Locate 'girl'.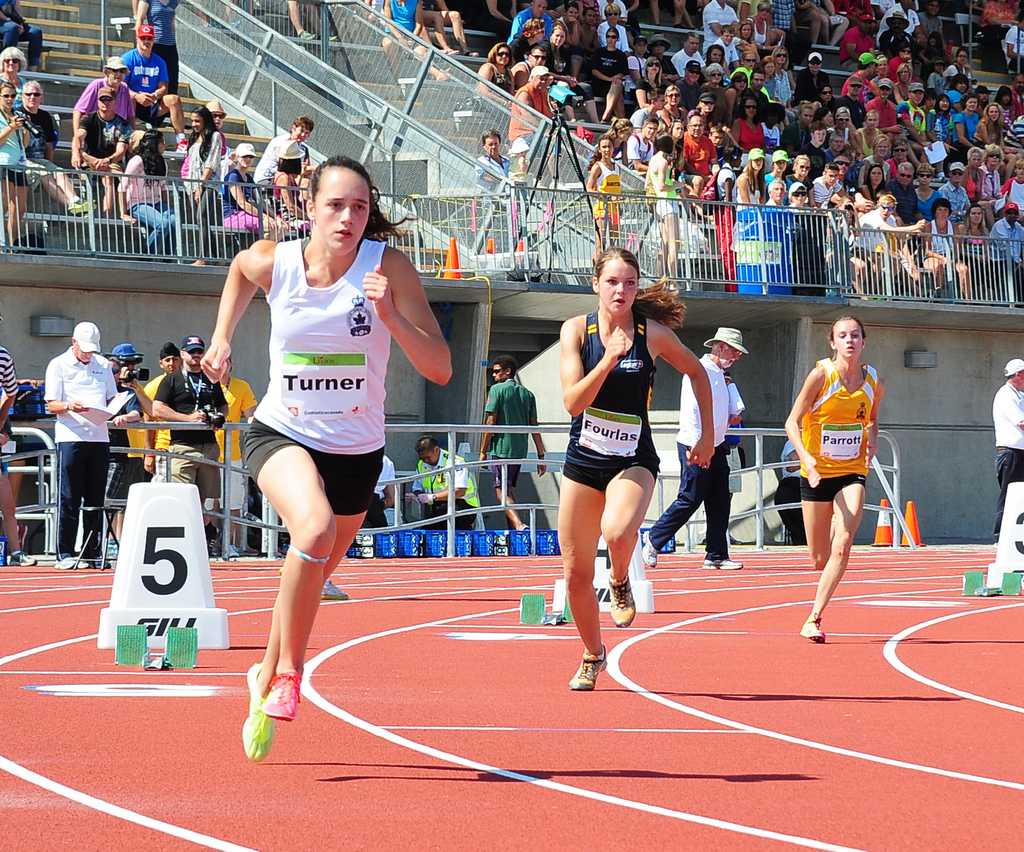
Bounding box: (x1=196, y1=151, x2=456, y2=765).
